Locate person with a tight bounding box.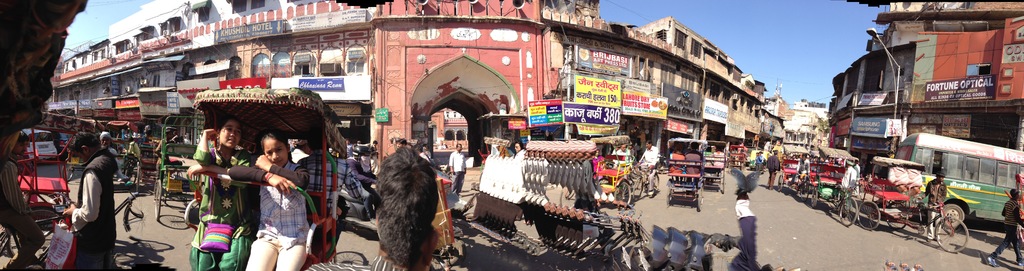
{"x1": 176, "y1": 118, "x2": 259, "y2": 270}.
